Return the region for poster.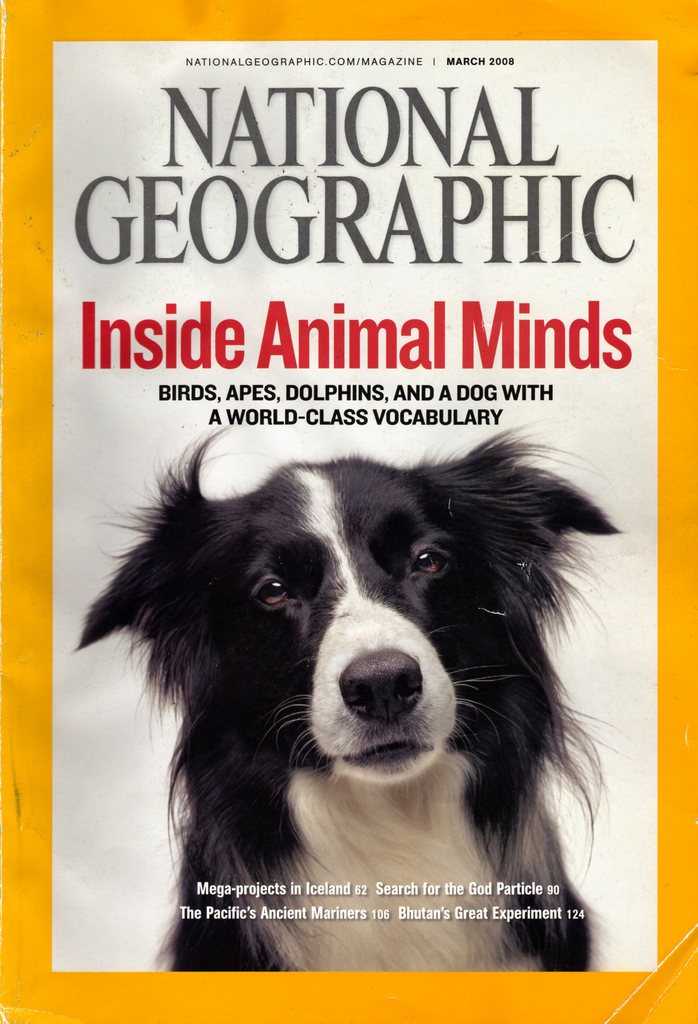
0:0:697:1023.
